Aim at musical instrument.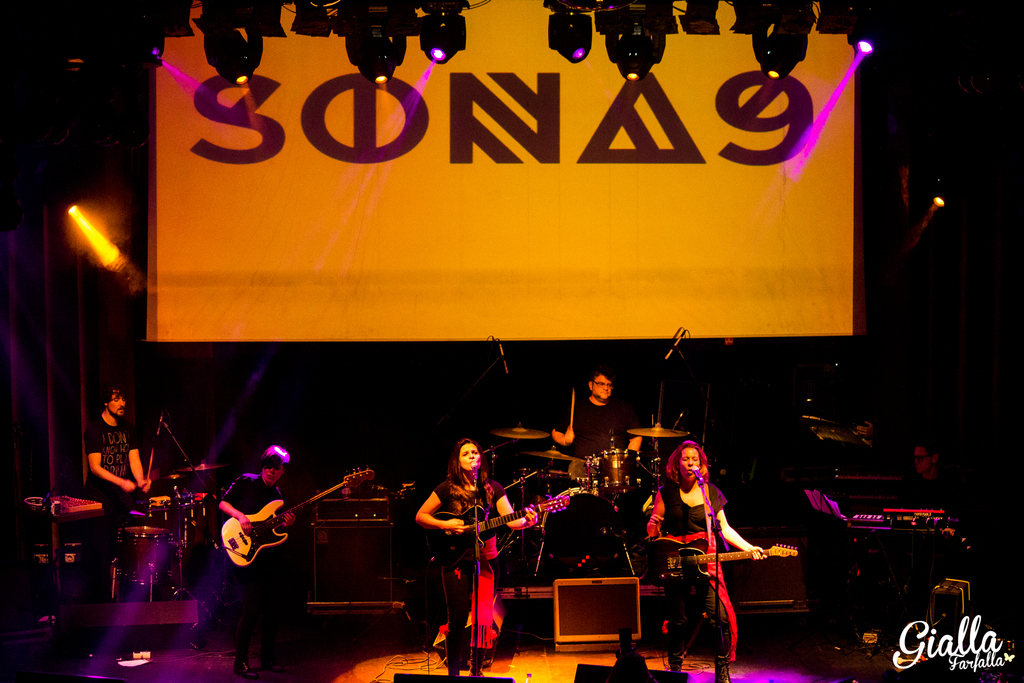
Aimed at box=[426, 494, 570, 557].
